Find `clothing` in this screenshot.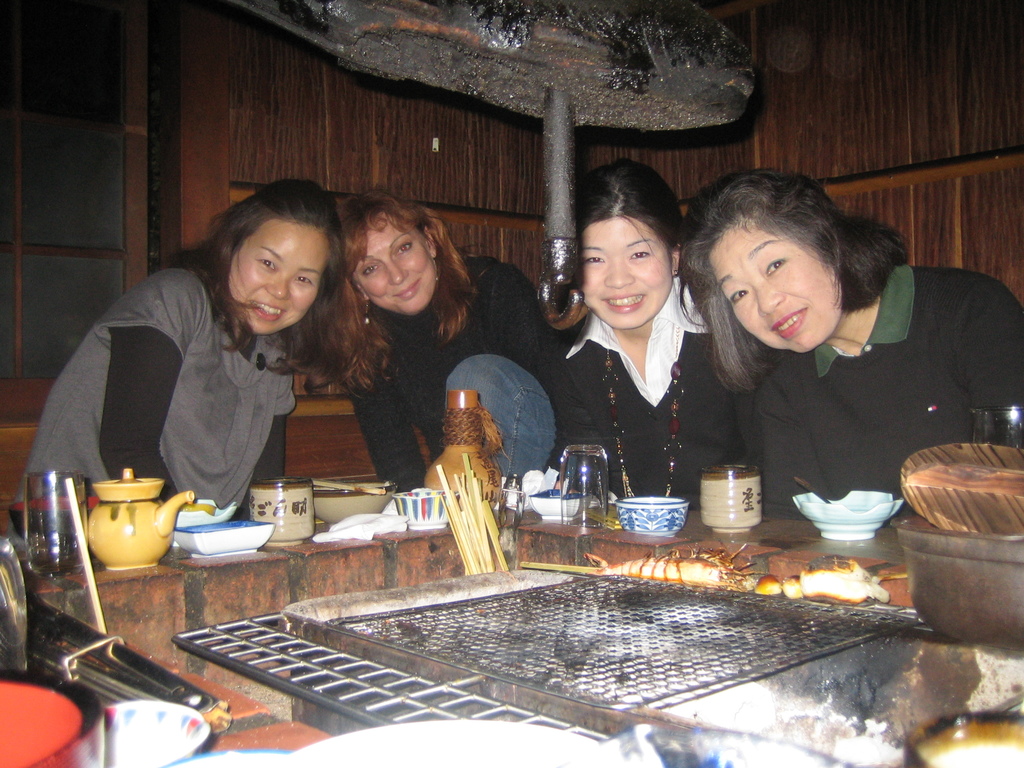
The bounding box for `clothing` is region(559, 275, 748, 499).
